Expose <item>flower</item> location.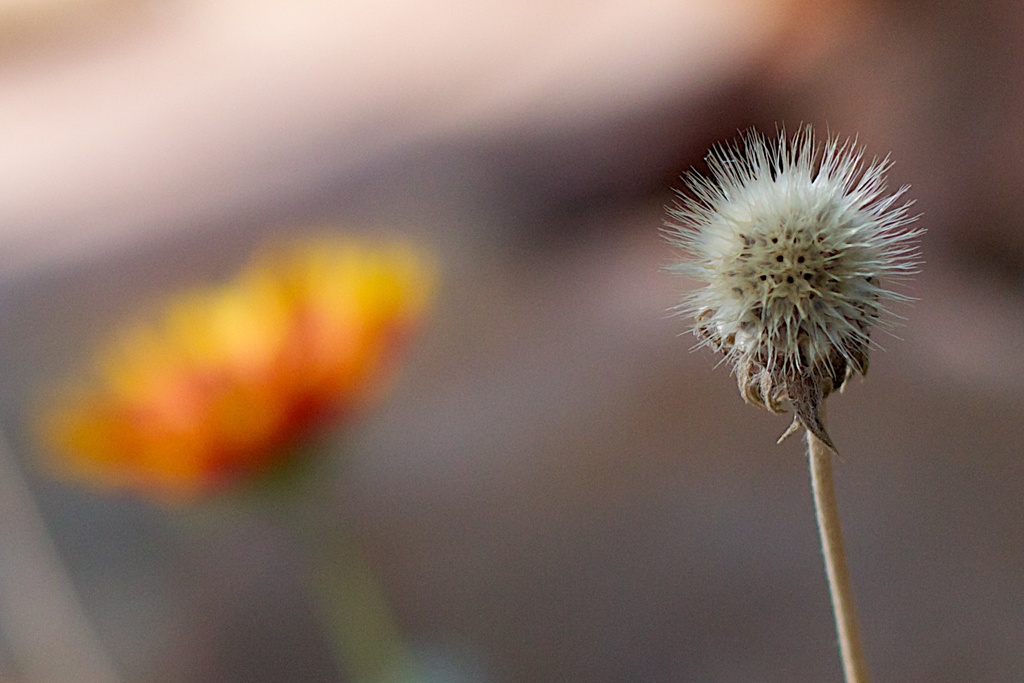
Exposed at 672/110/915/448.
